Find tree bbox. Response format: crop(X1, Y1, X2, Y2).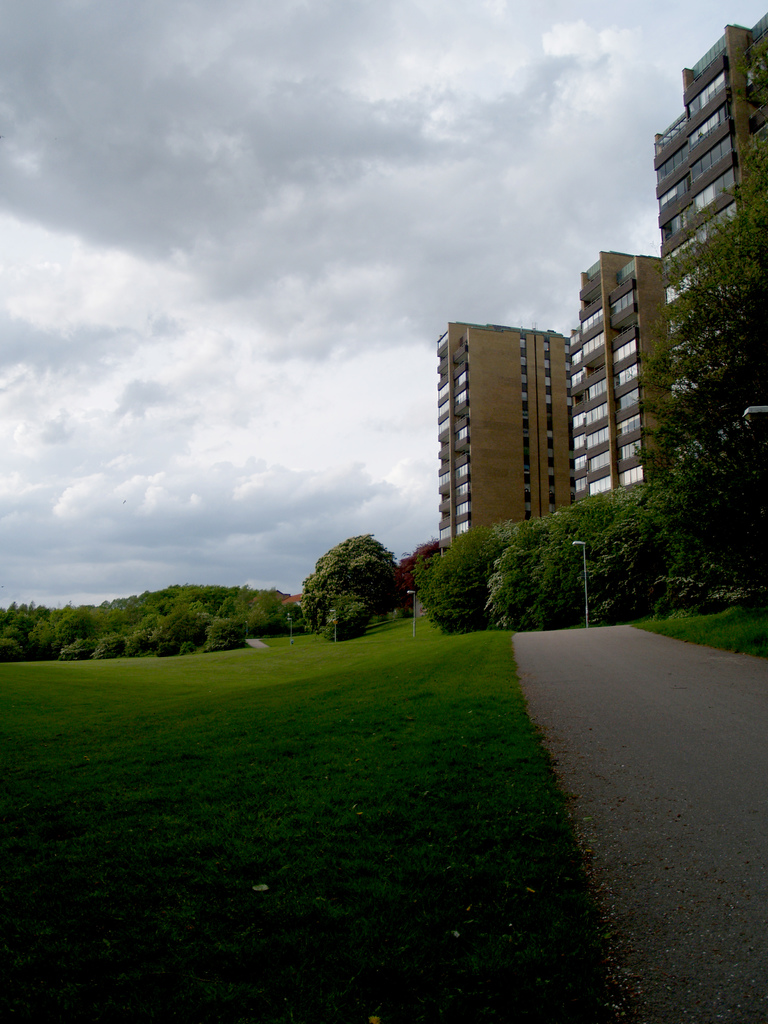
crop(419, 524, 508, 634).
